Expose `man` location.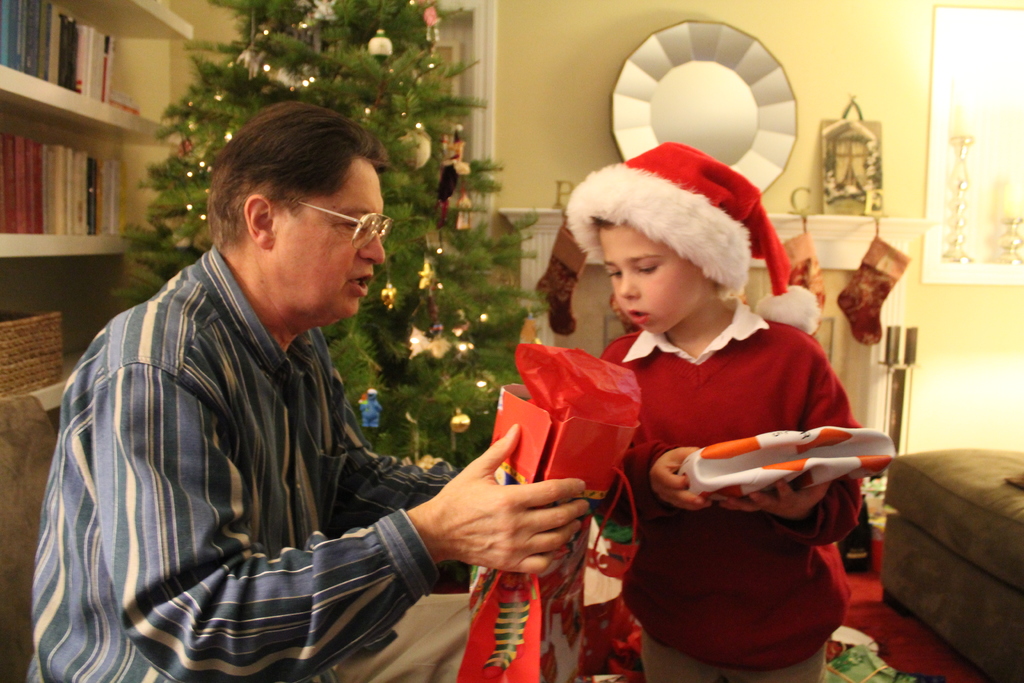
Exposed at box(67, 104, 513, 670).
